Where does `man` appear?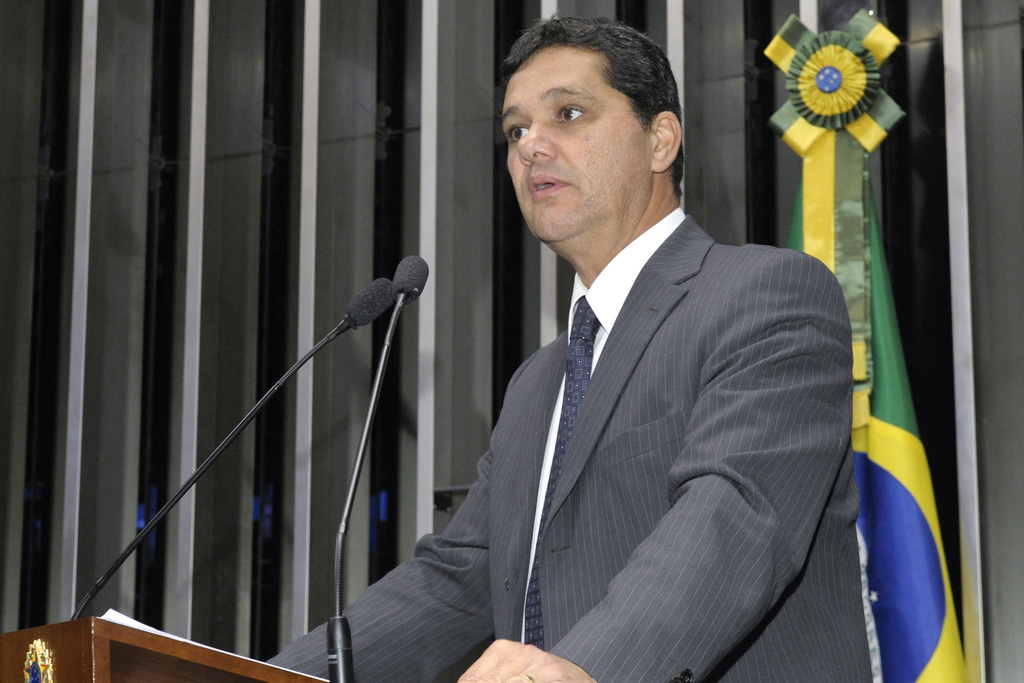
Appears at 305:44:892:674.
